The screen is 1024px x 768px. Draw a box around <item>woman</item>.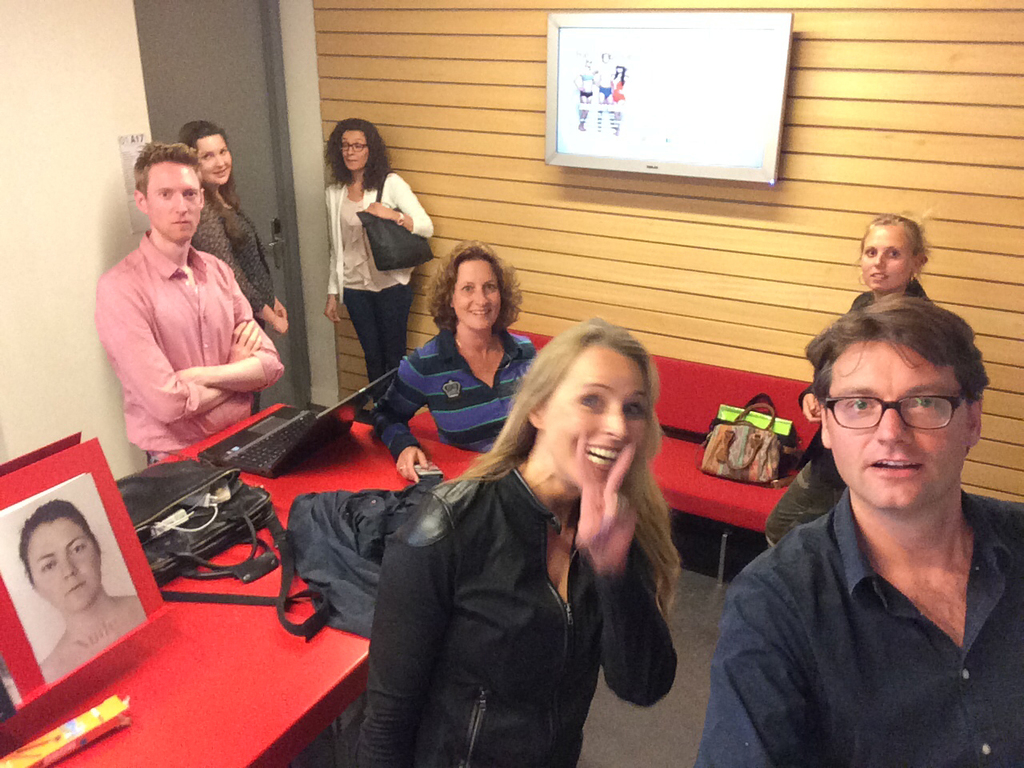
376/234/552/494.
